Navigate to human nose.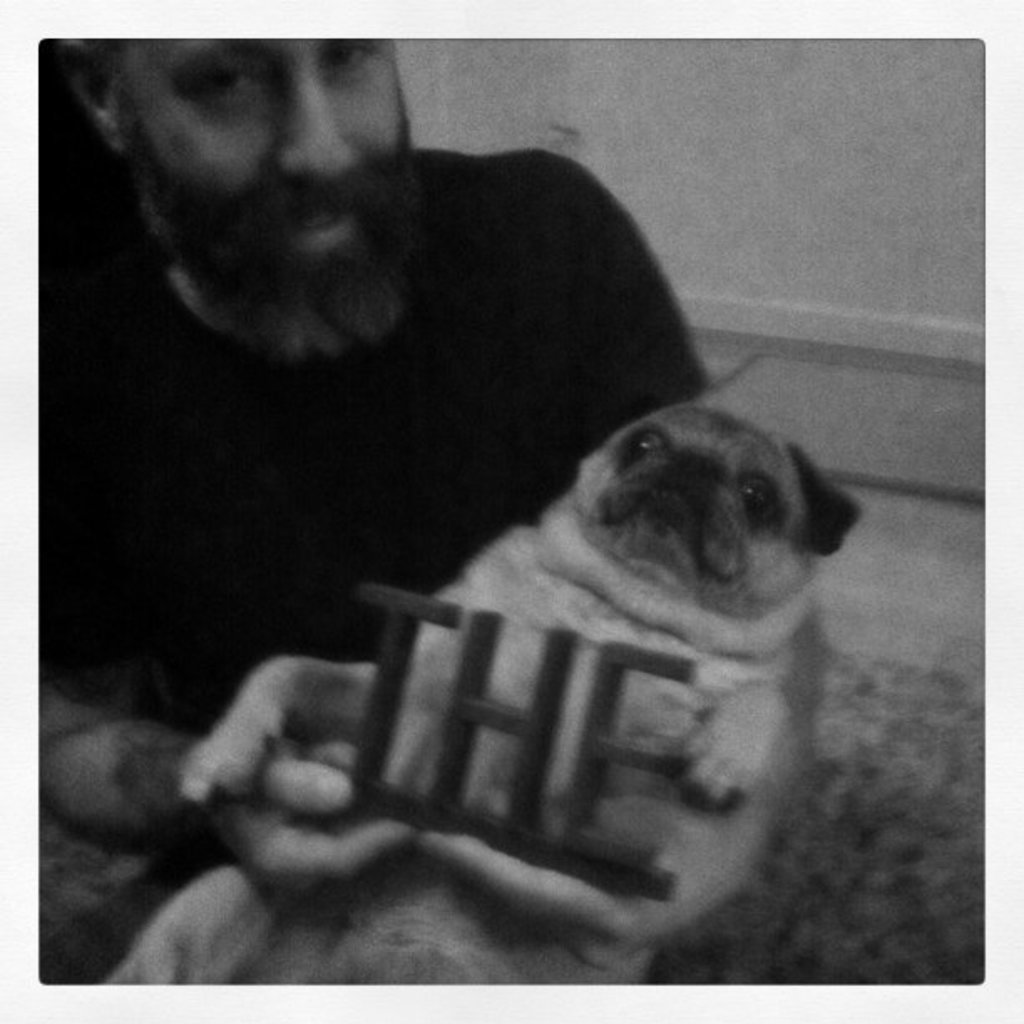
Navigation target: BBox(281, 50, 365, 191).
